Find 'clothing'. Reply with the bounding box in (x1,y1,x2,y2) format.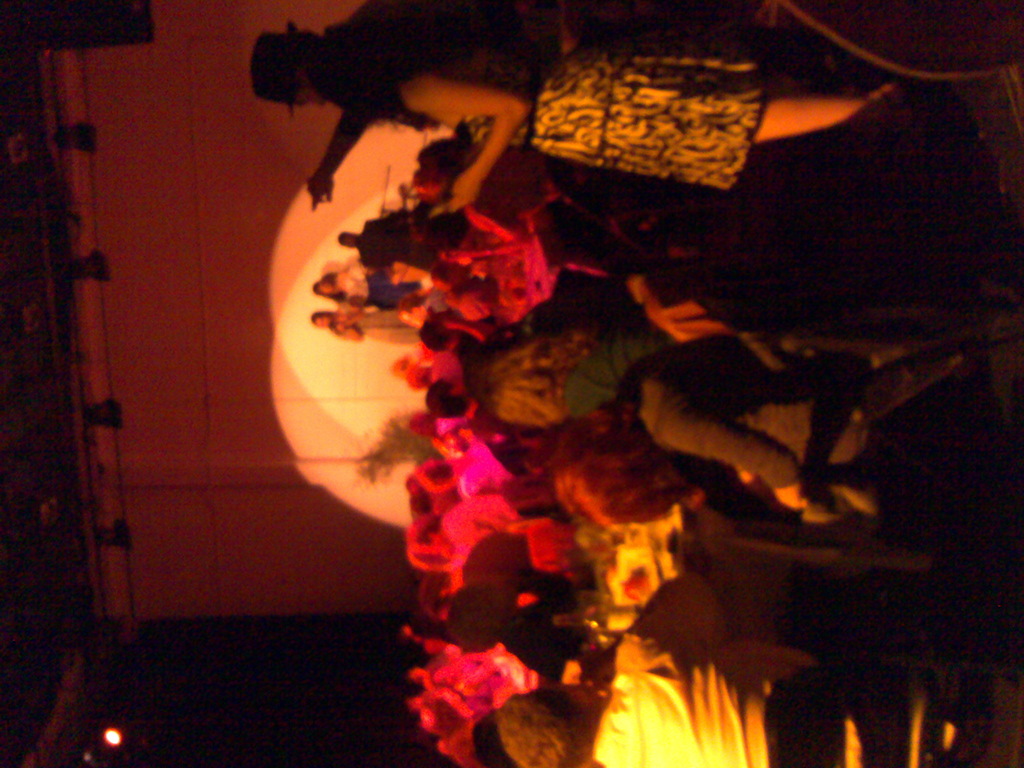
(561,282,667,405).
